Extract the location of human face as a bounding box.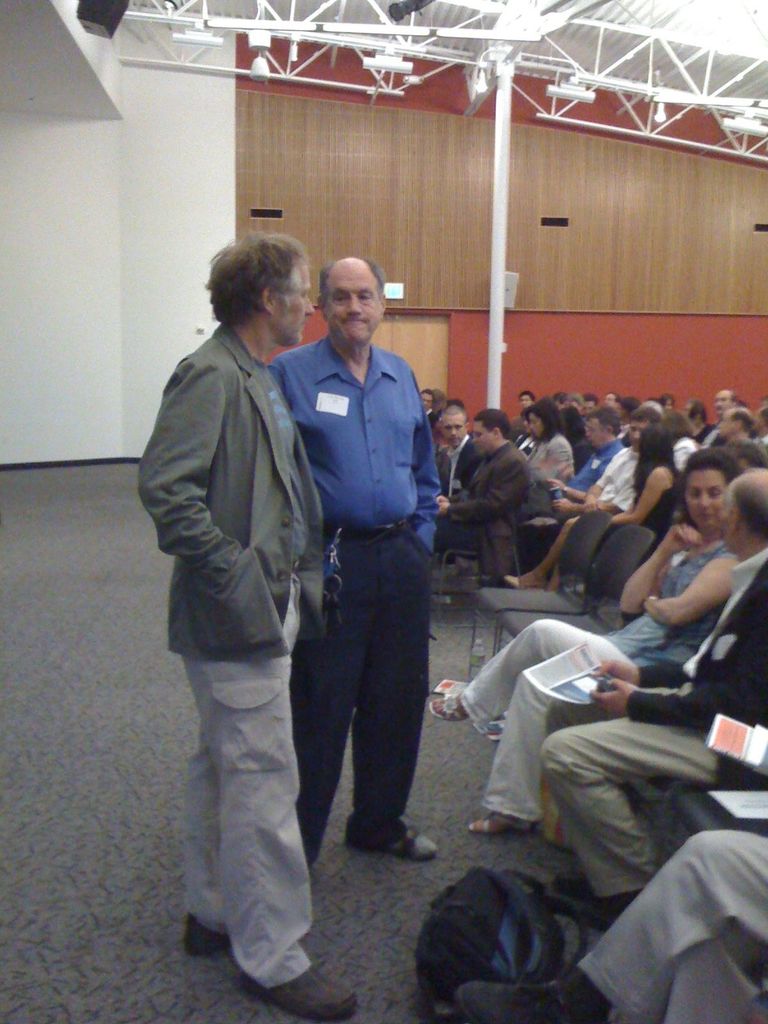
[left=582, top=417, right=602, bottom=438].
